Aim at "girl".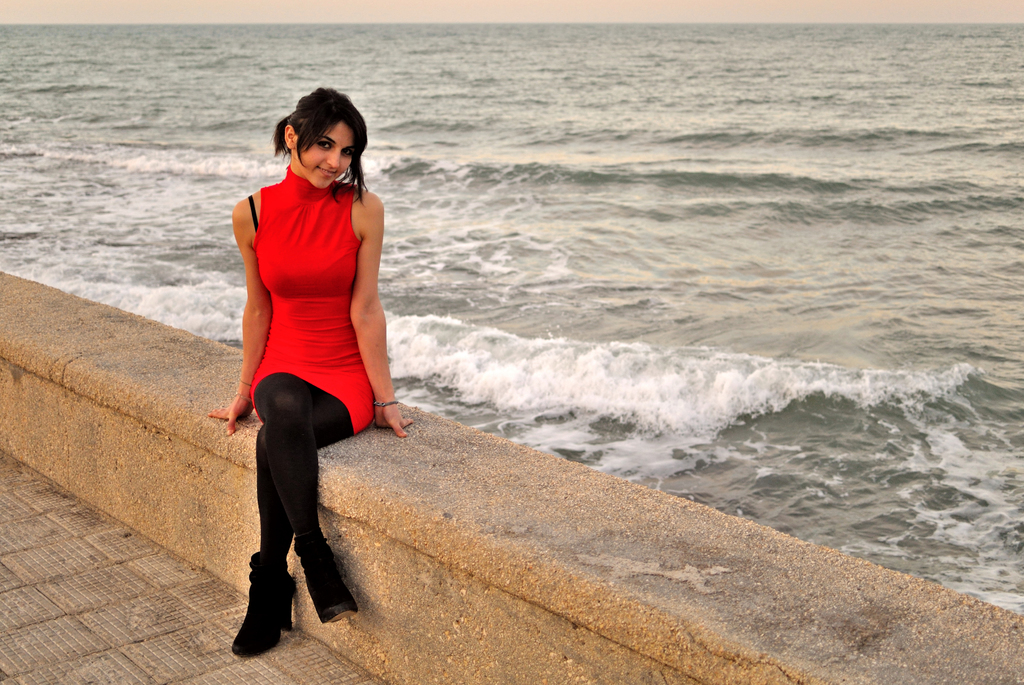
Aimed at pyautogui.locateOnScreen(210, 88, 410, 657).
